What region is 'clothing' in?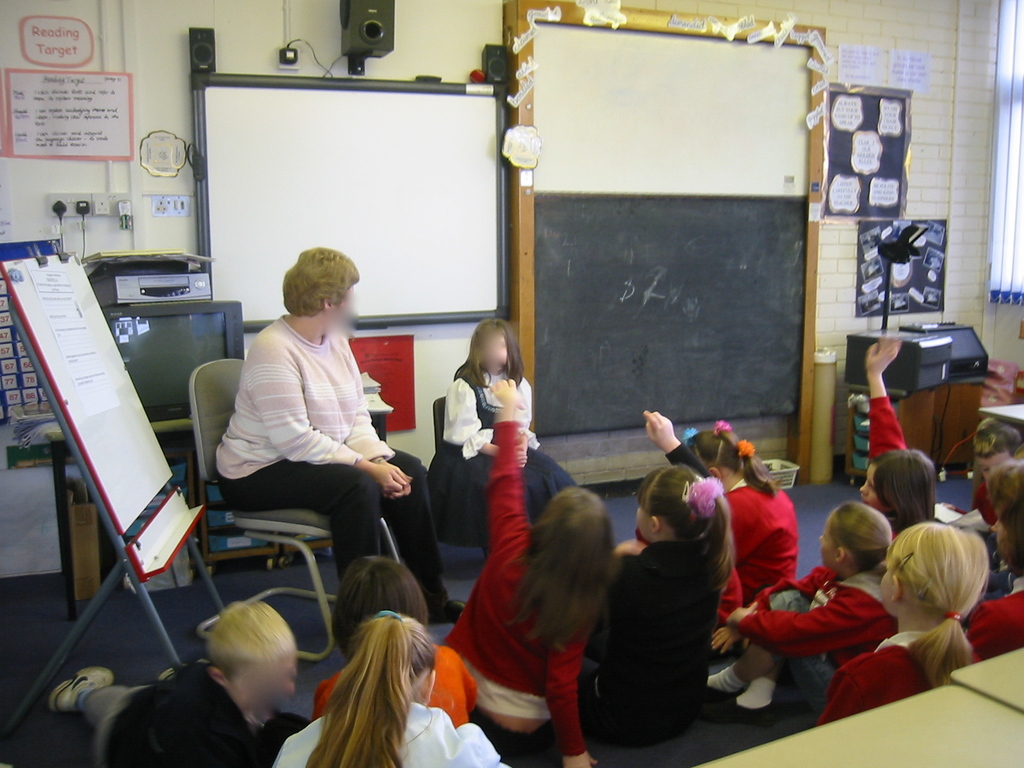
81,659,314,767.
